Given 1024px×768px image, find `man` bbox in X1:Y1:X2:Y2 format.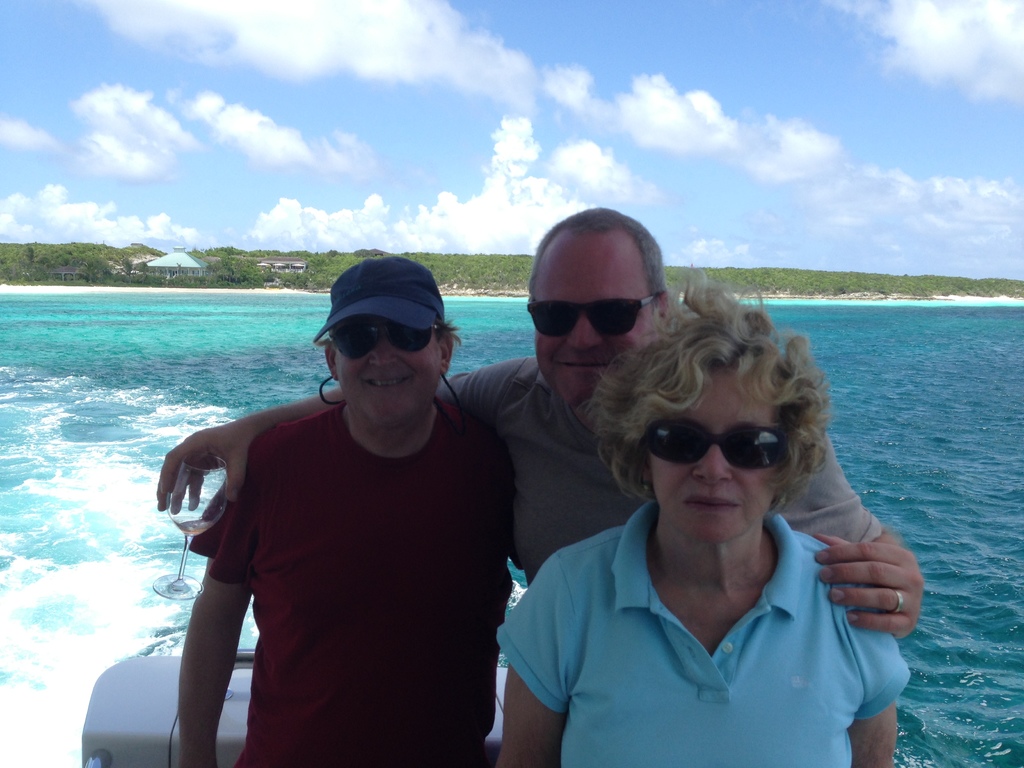
158:258:519:767.
